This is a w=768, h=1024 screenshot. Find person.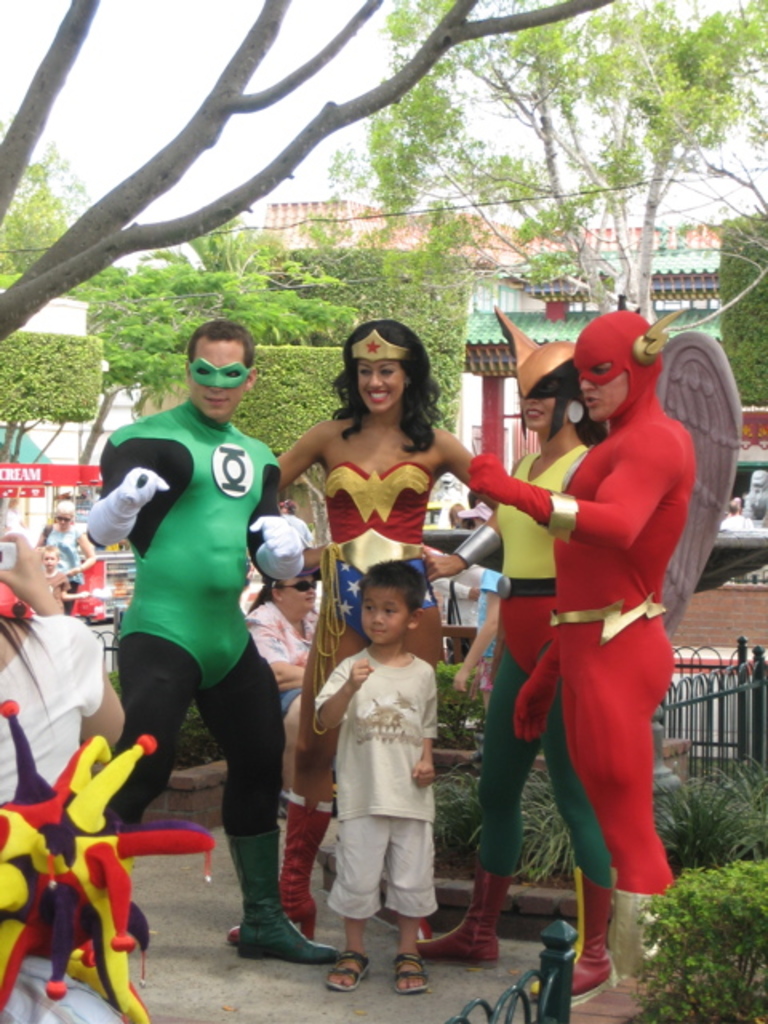
Bounding box: (x1=315, y1=566, x2=442, y2=998).
